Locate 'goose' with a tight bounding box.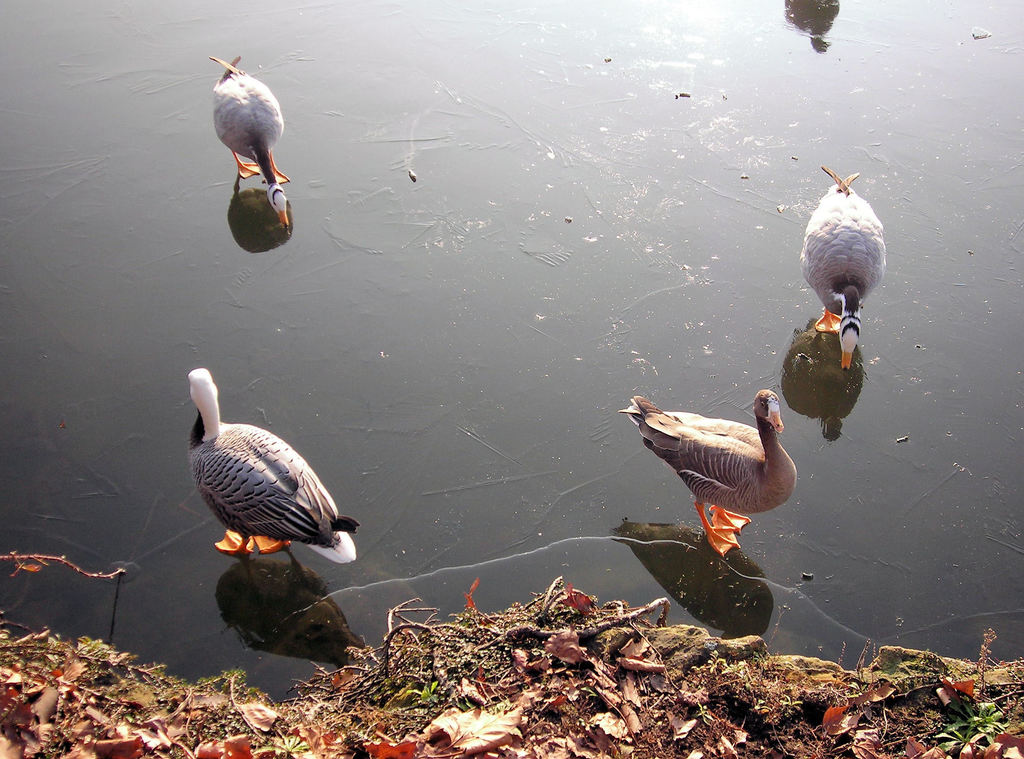
{"left": 620, "top": 384, "right": 794, "bottom": 553}.
